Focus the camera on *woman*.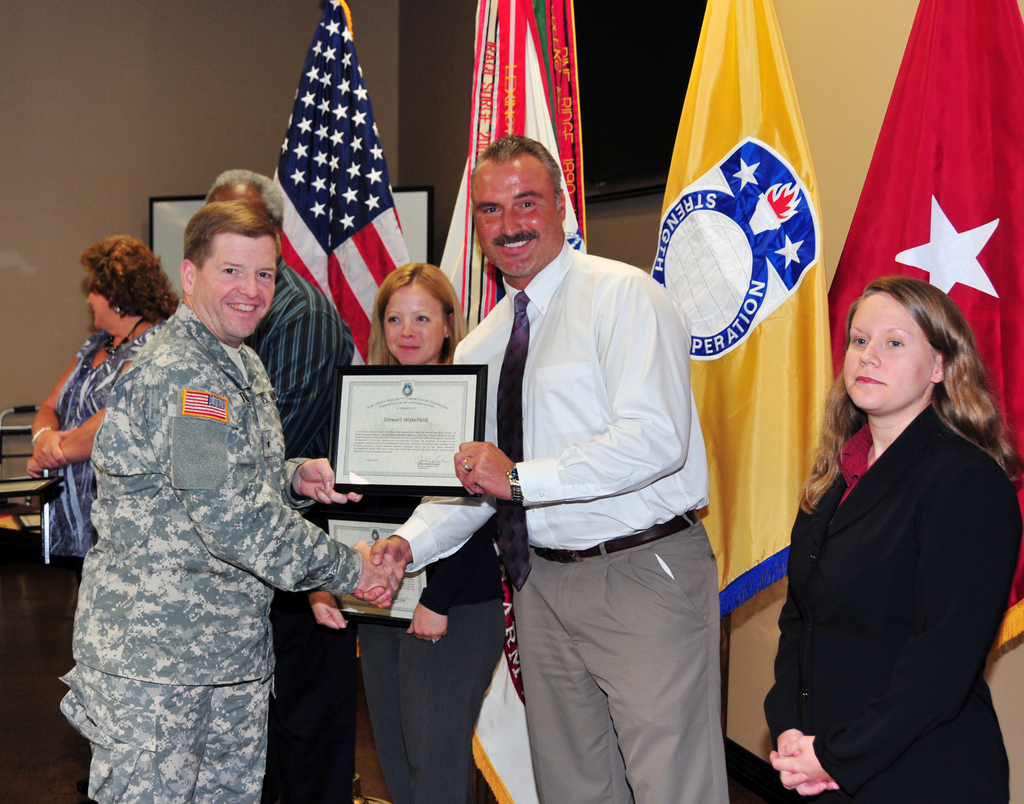
Focus region: Rect(294, 259, 514, 803).
